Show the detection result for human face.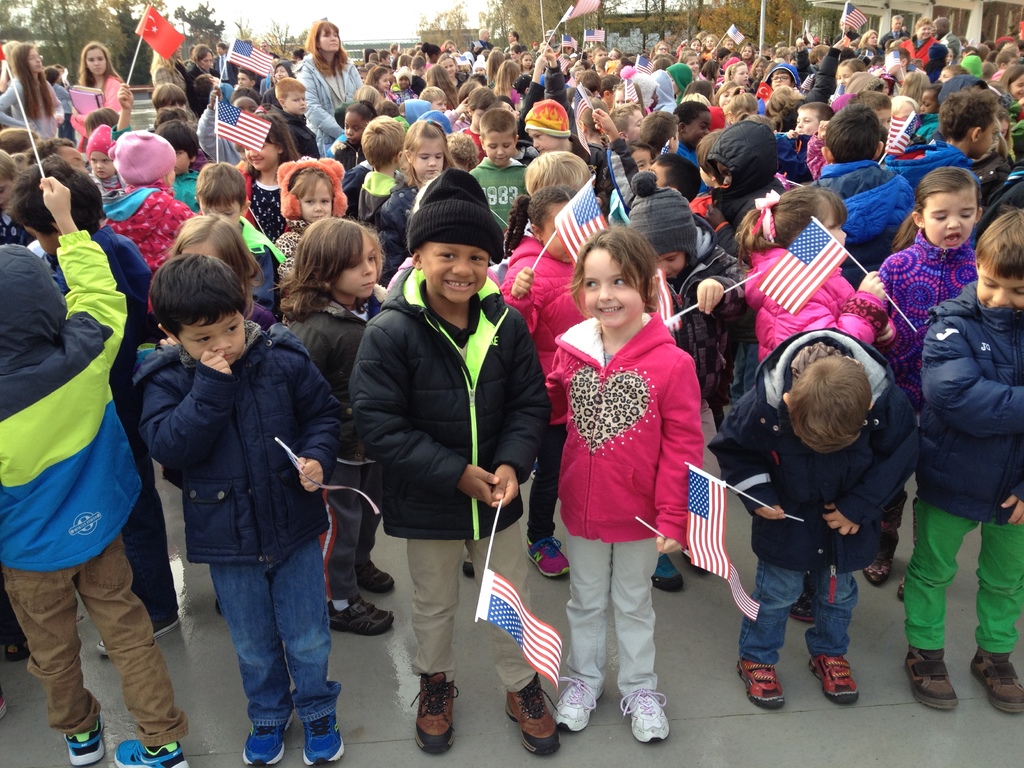
239:72:250:90.
